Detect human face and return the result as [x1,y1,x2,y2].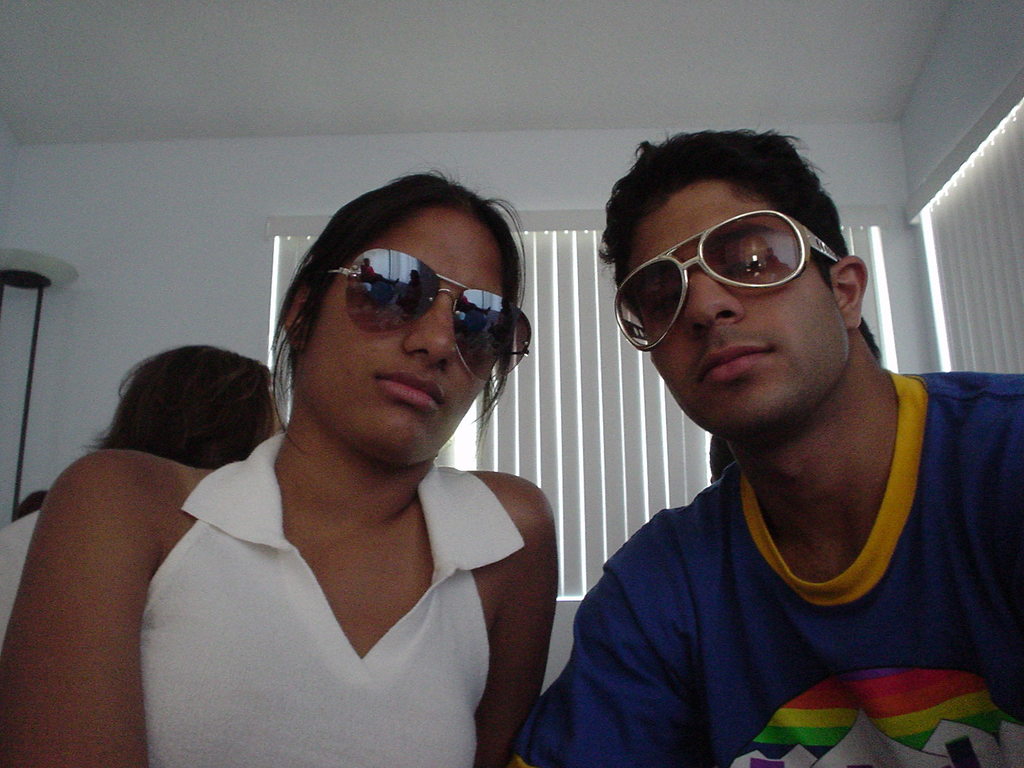
[303,208,503,465].
